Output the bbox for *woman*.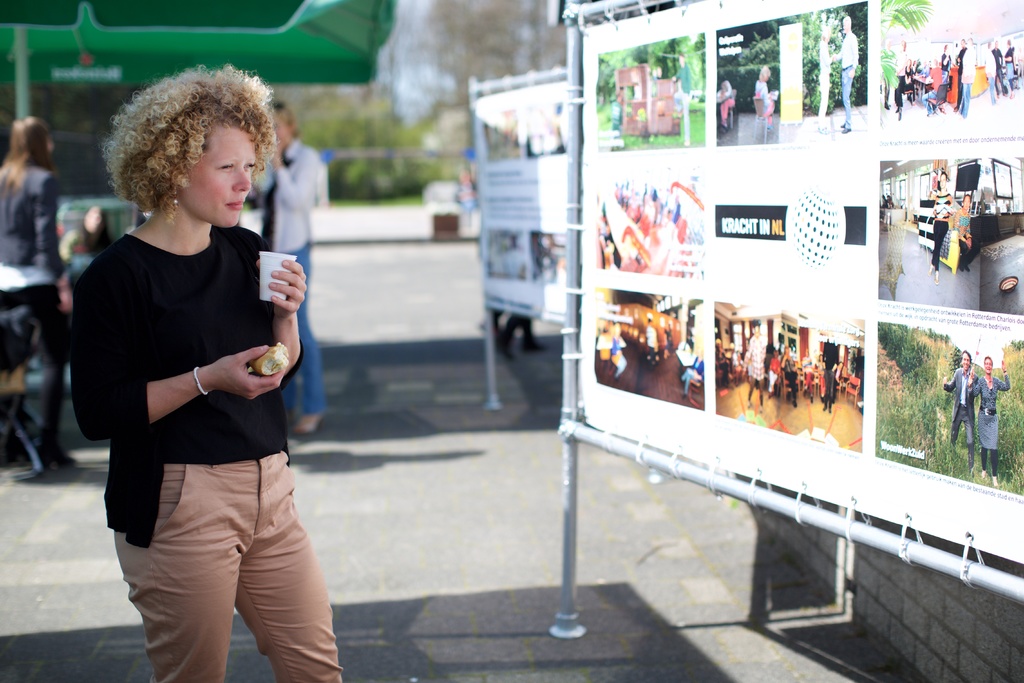
(943,350,984,472).
